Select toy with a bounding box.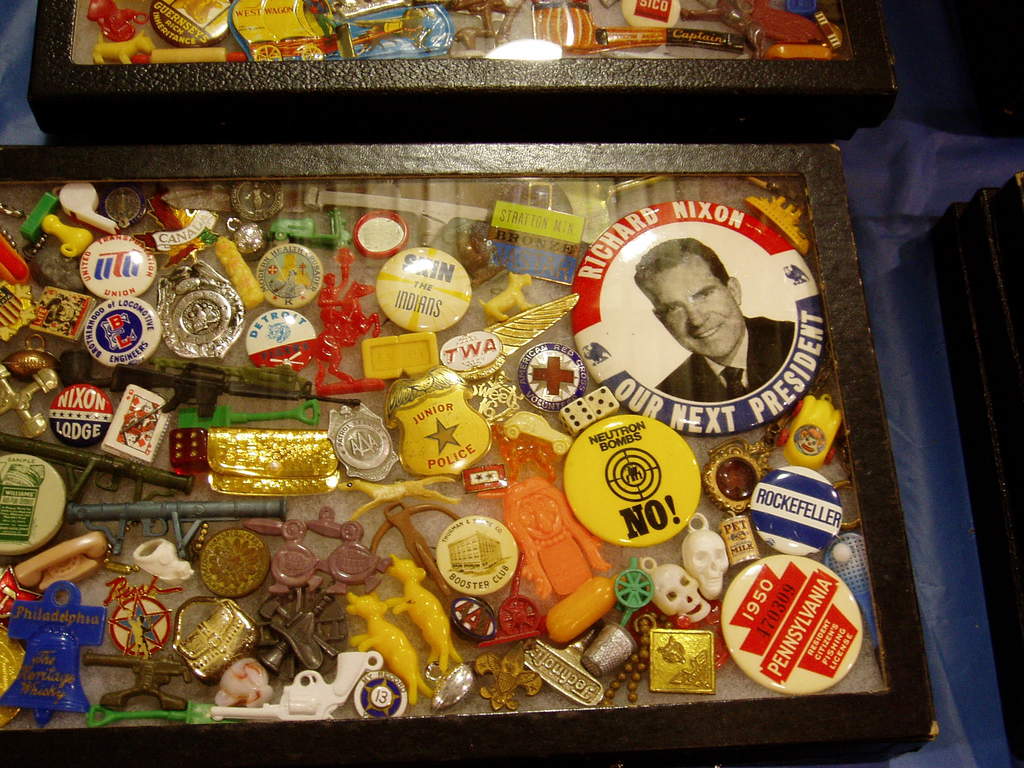
Rect(0, 631, 26, 728).
